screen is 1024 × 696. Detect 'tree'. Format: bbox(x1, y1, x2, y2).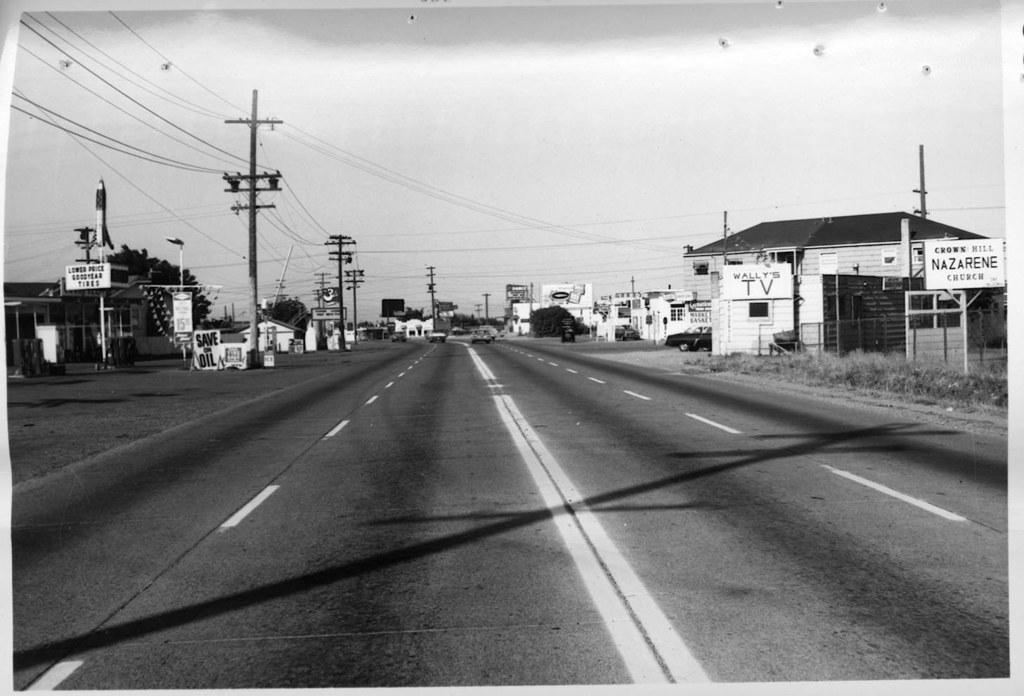
bbox(524, 296, 596, 342).
